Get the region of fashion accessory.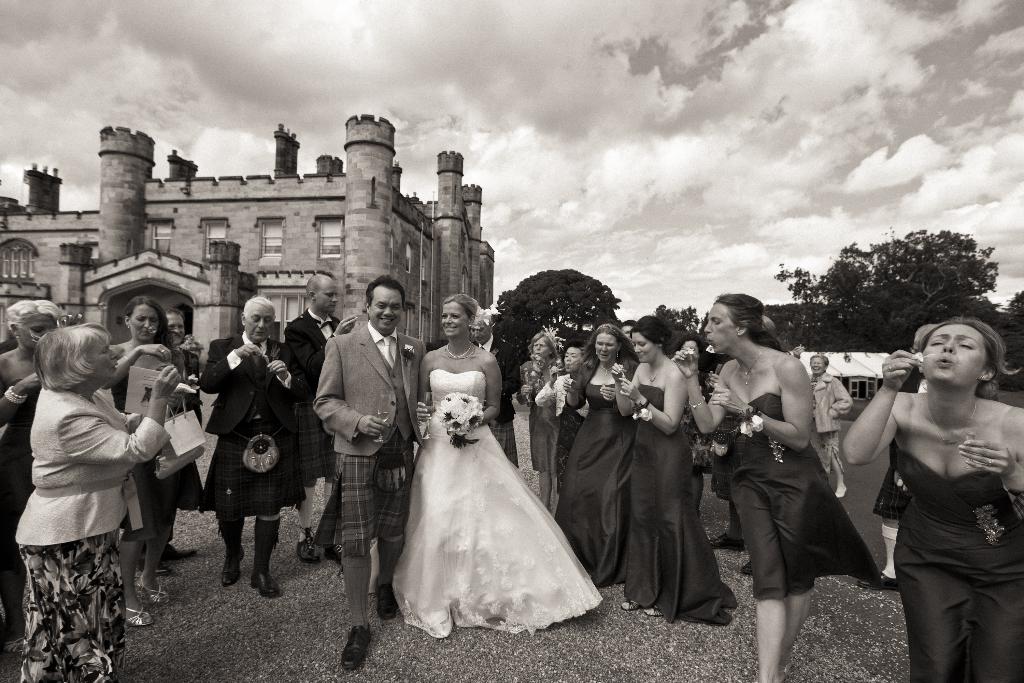
(left=294, top=525, right=320, bottom=563).
